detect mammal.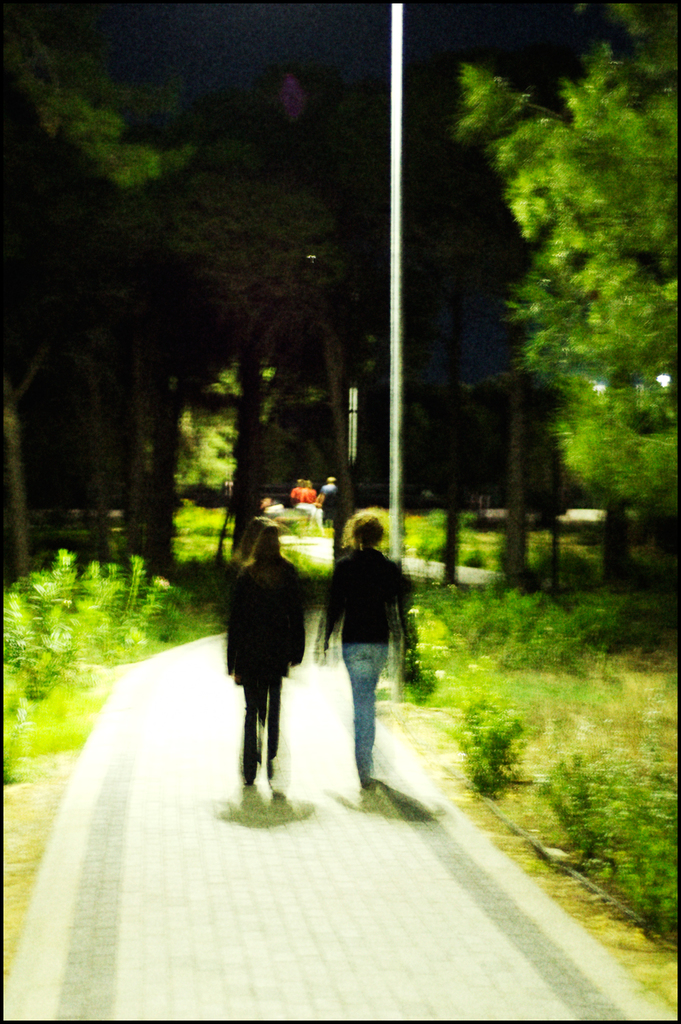
Detected at select_region(298, 481, 318, 512).
